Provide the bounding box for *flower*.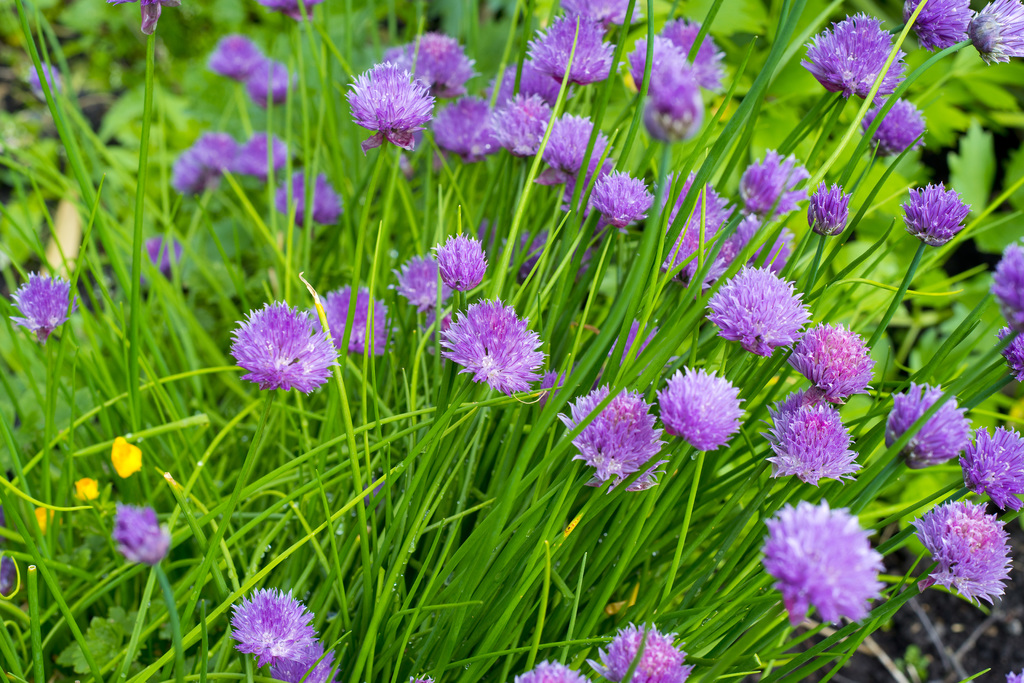
BBox(234, 136, 286, 181).
